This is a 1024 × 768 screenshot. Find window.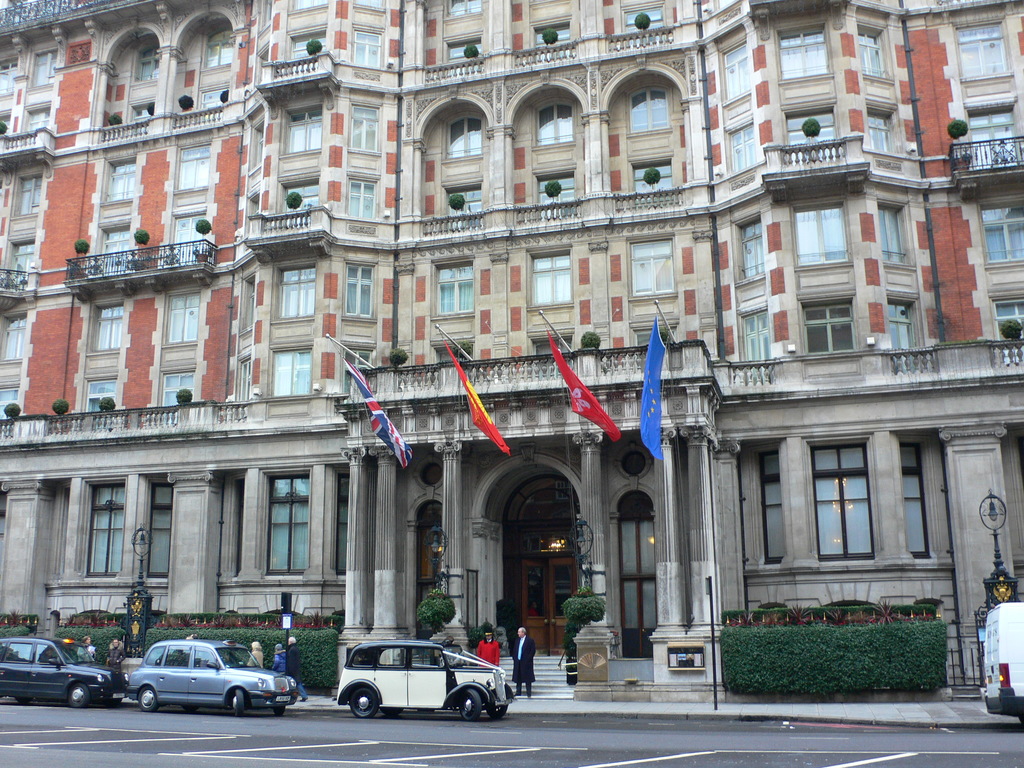
Bounding box: rect(0, 384, 22, 431).
